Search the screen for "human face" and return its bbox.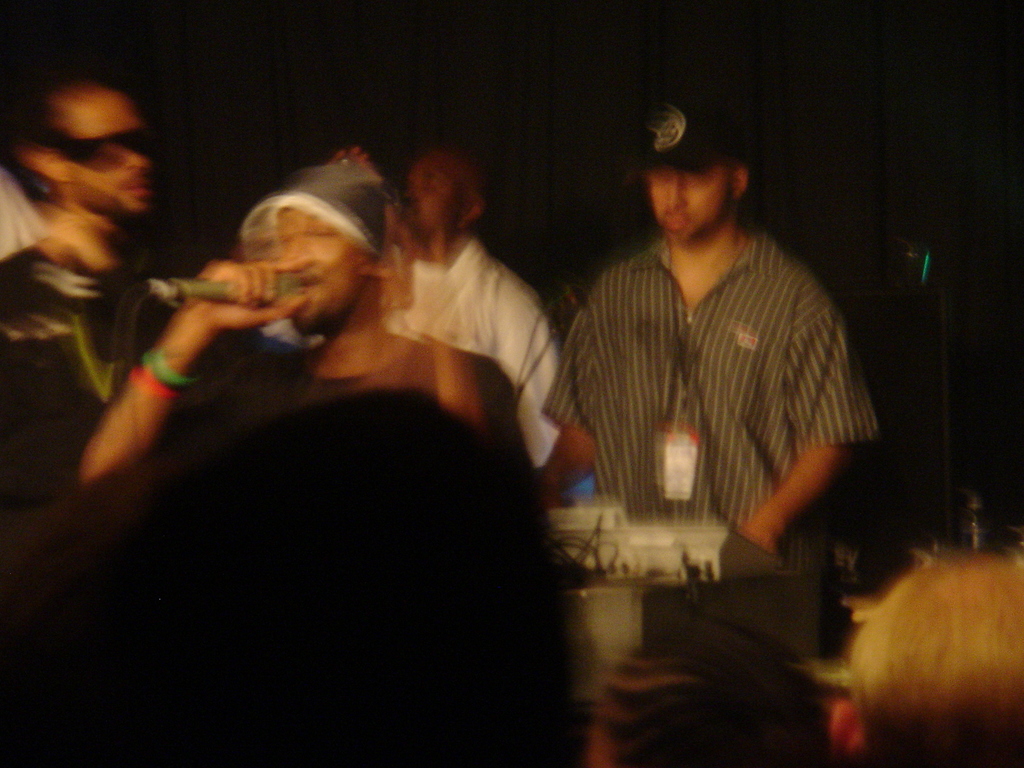
Found: bbox=[281, 205, 363, 333].
